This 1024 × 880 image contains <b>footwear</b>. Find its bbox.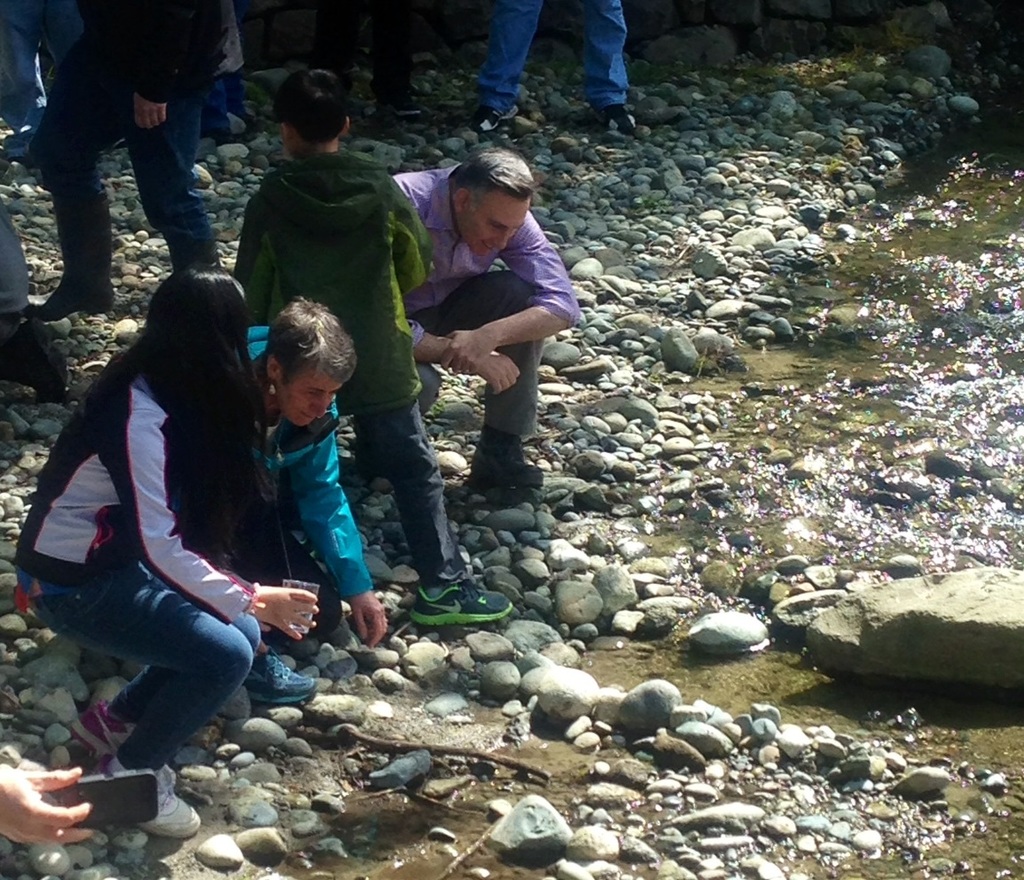
select_region(0, 313, 69, 399).
